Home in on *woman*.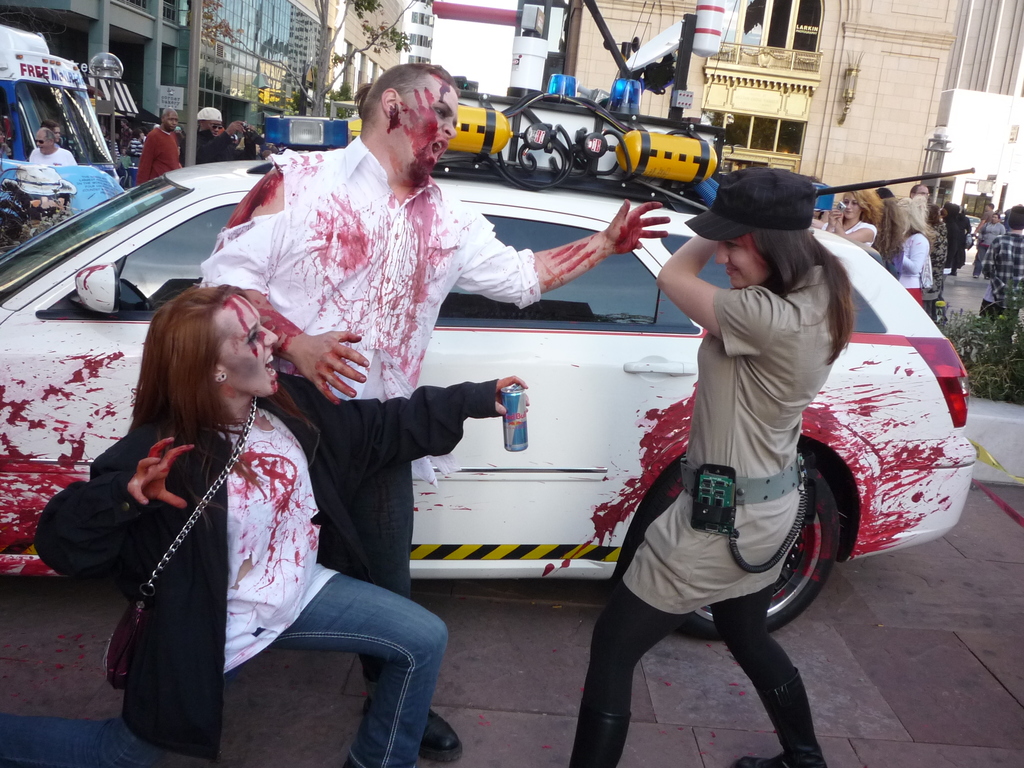
Homed in at {"left": 822, "top": 188, "right": 879, "bottom": 246}.
